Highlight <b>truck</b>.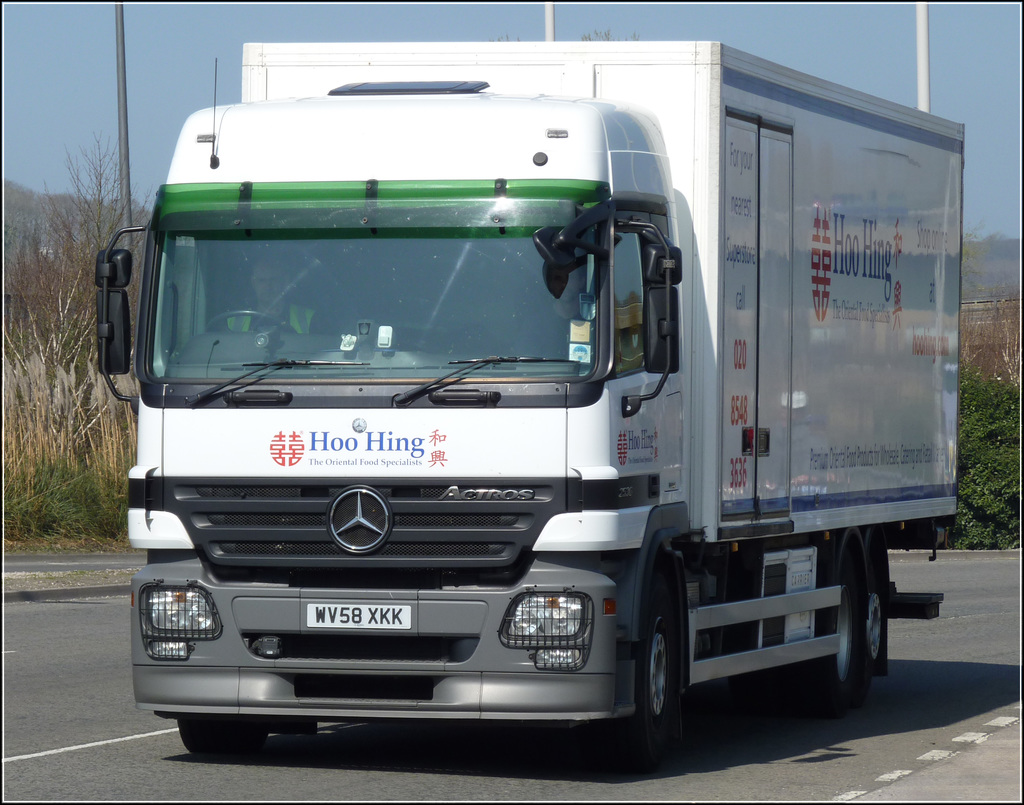
Highlighted region: locate(118, 17, 1023, 748).
